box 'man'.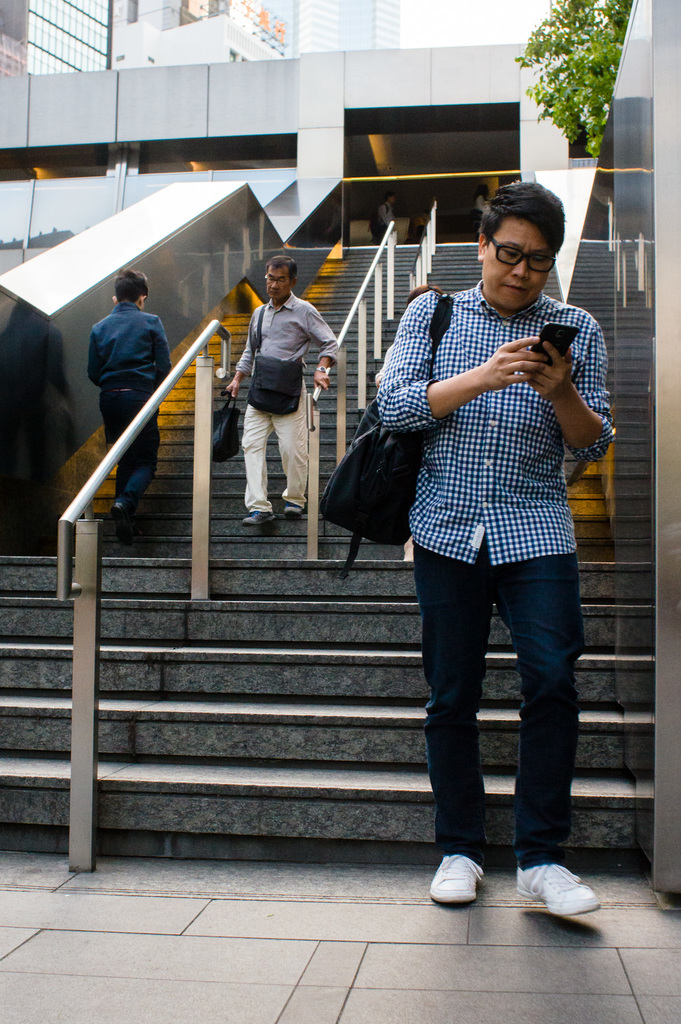
left=86, top=275, right=177, bottom=538.
